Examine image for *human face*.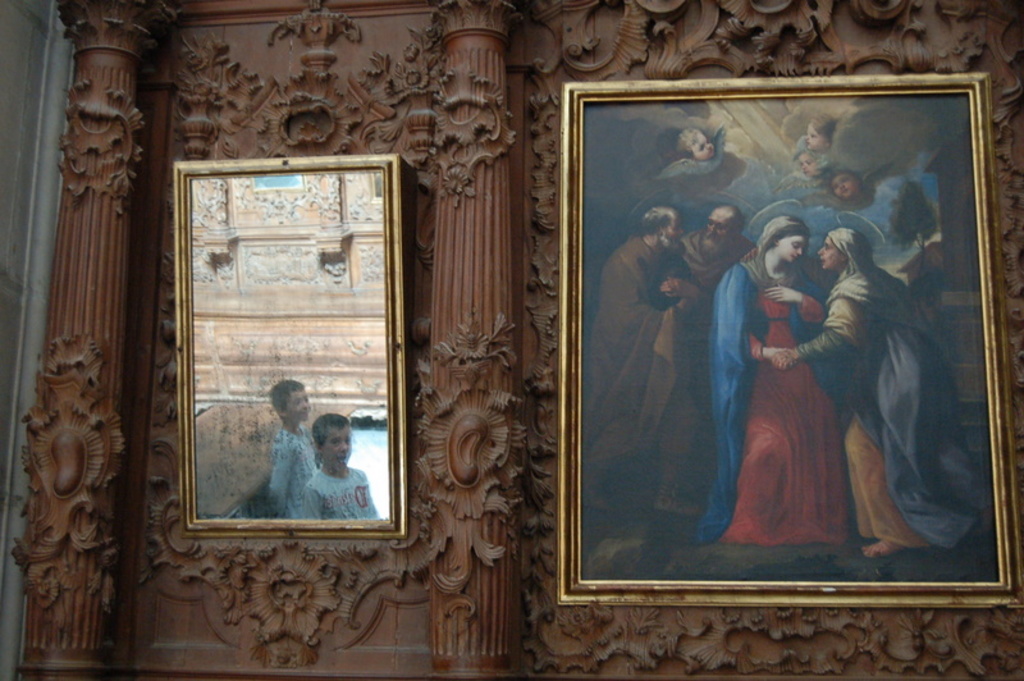
Examination result: <bbox>287, 390, 311, 420</bbox>.
